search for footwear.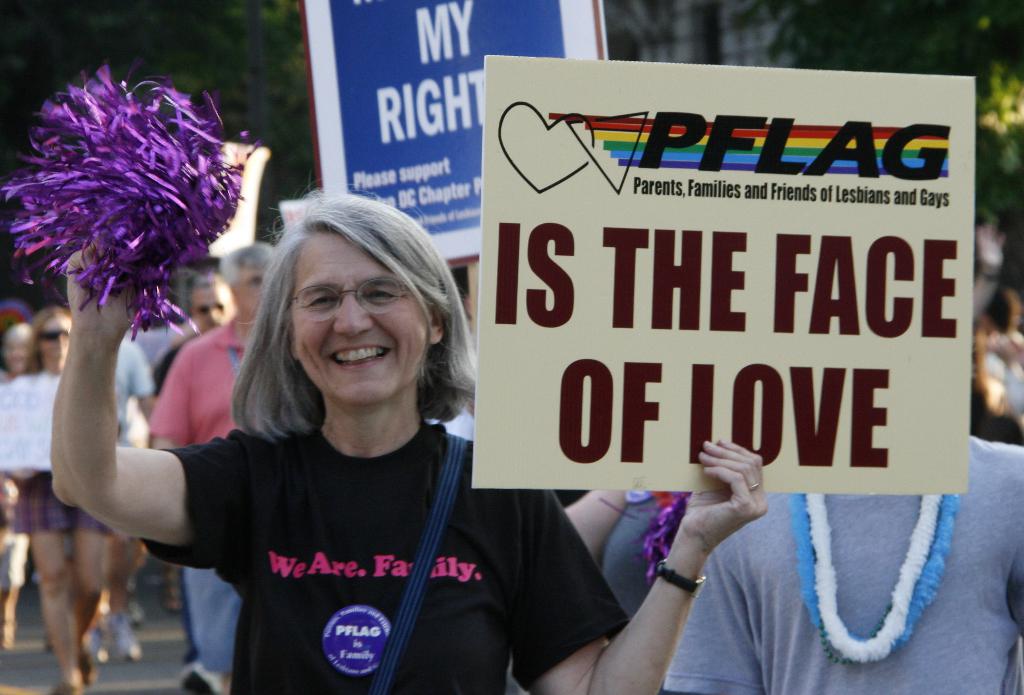
Found at (left=85, top=650, right=102, bottom=690).
